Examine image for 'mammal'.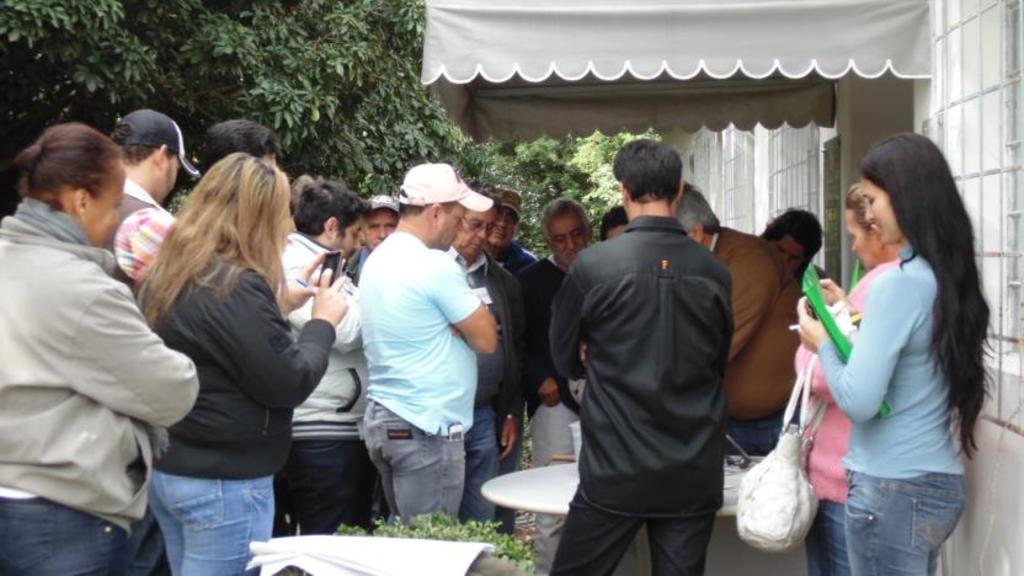
Examination result: pyautogui.locateOnScreen(278, 174, 361, 535).
